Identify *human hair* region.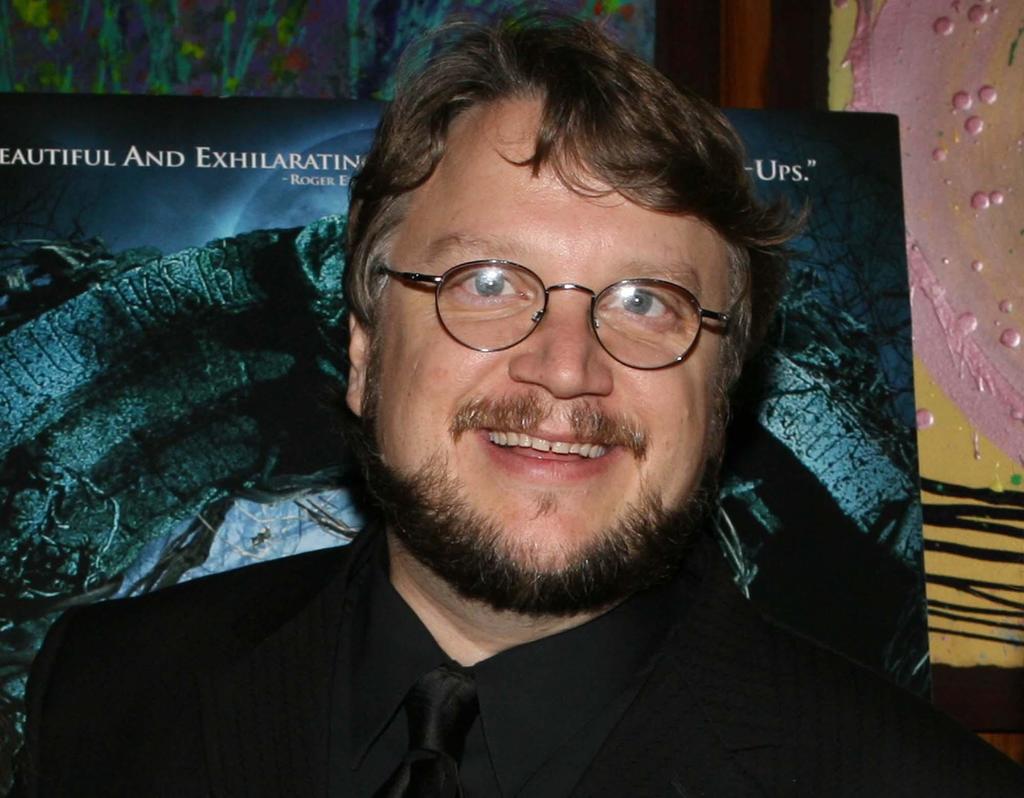
Region: bbox=[332, 28, 764, 428].
